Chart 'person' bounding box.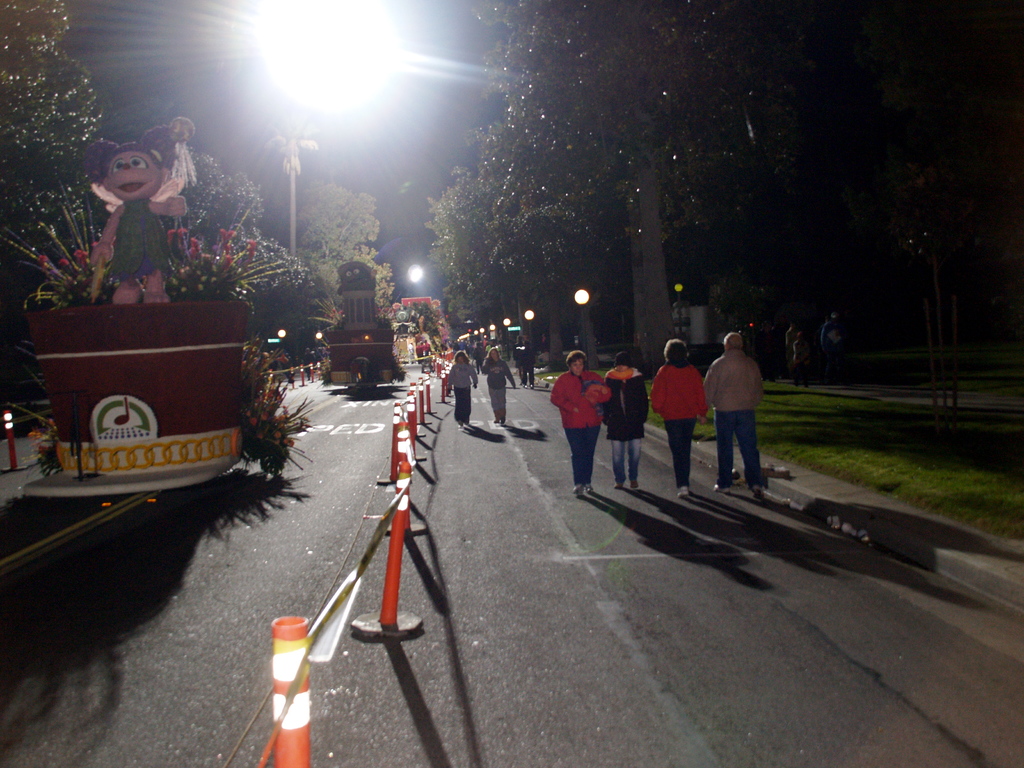
Charted: box(820, 310, 844, 383).
